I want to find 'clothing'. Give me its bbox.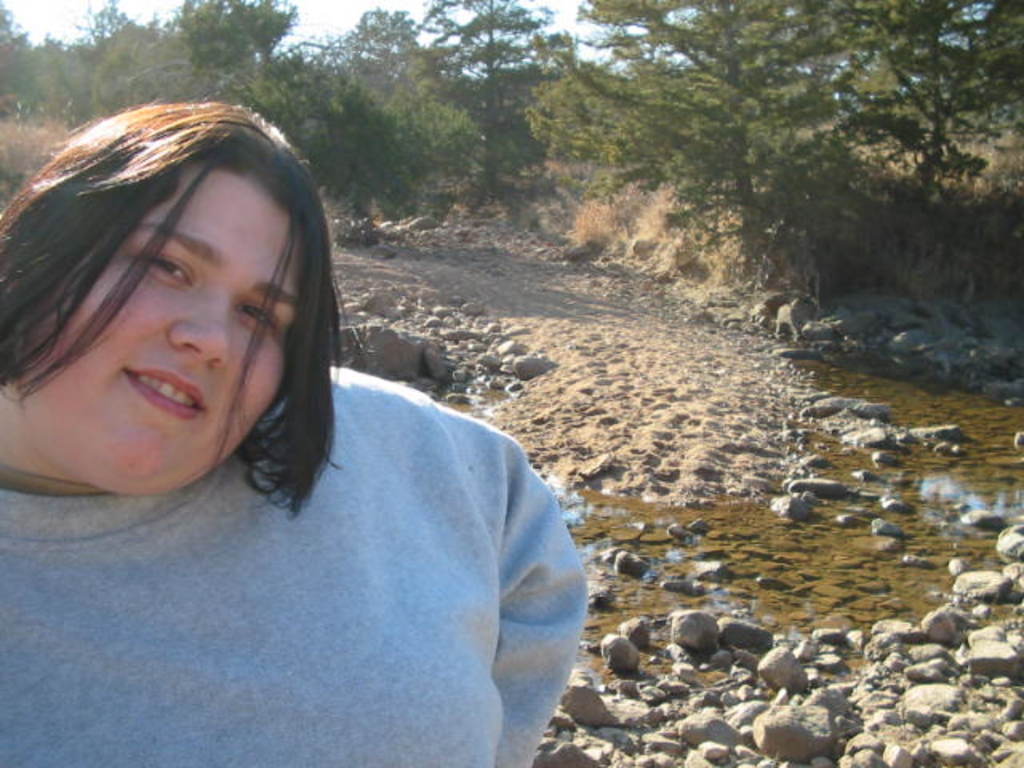
crop(0, 362, 586, 766).
